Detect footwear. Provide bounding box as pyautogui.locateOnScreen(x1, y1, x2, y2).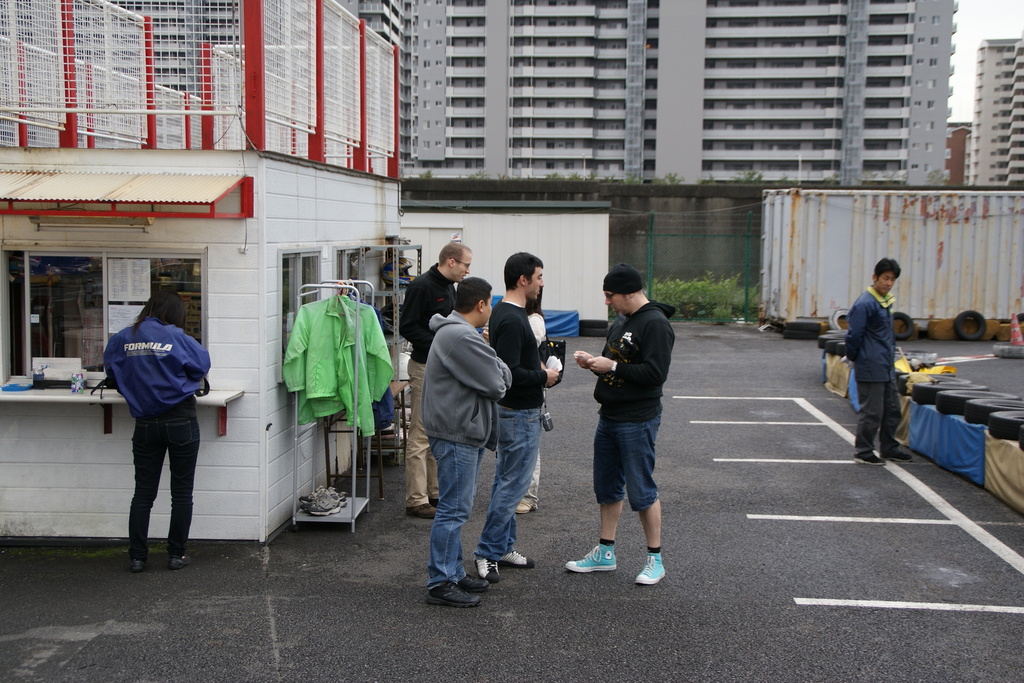
pyautogui.locateOnScreen(474, 555, 500, 582).
